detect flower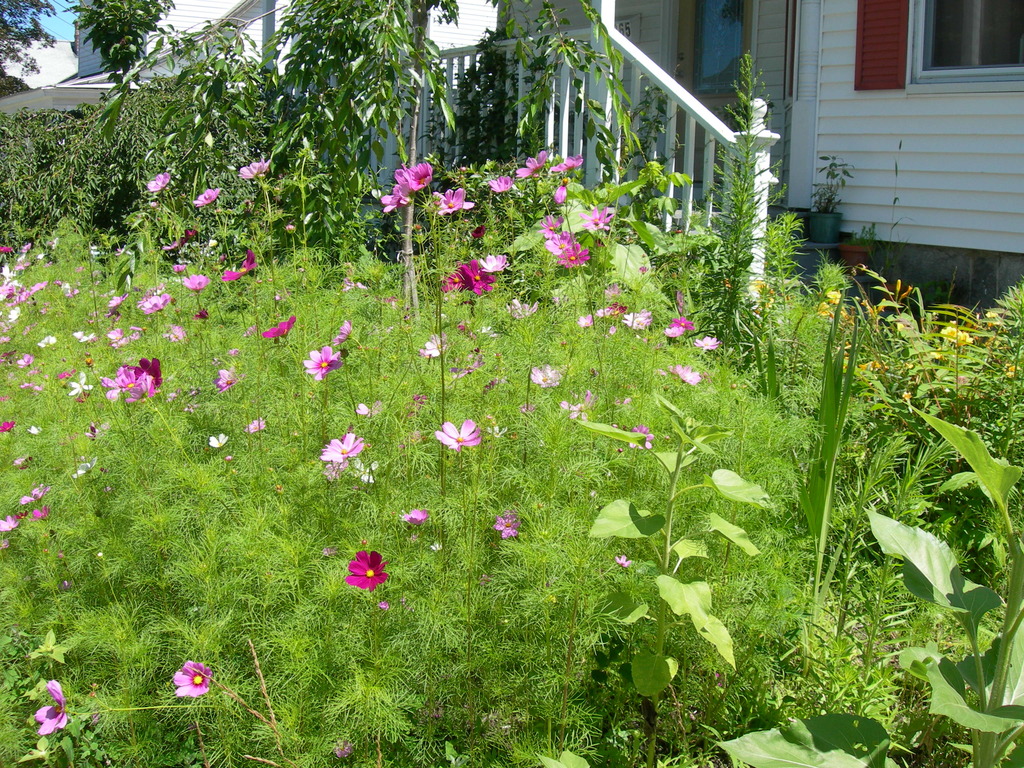
<bbox>331, 738, 357, 760</bbox>
